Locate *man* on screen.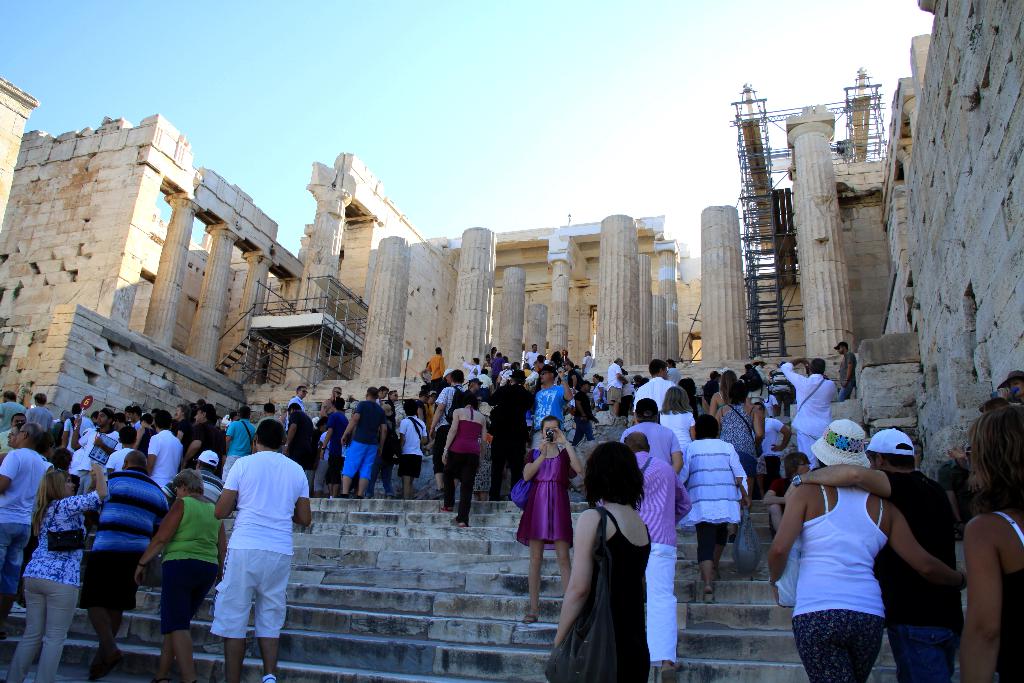
On screen at 427, 347, 448, 383.
